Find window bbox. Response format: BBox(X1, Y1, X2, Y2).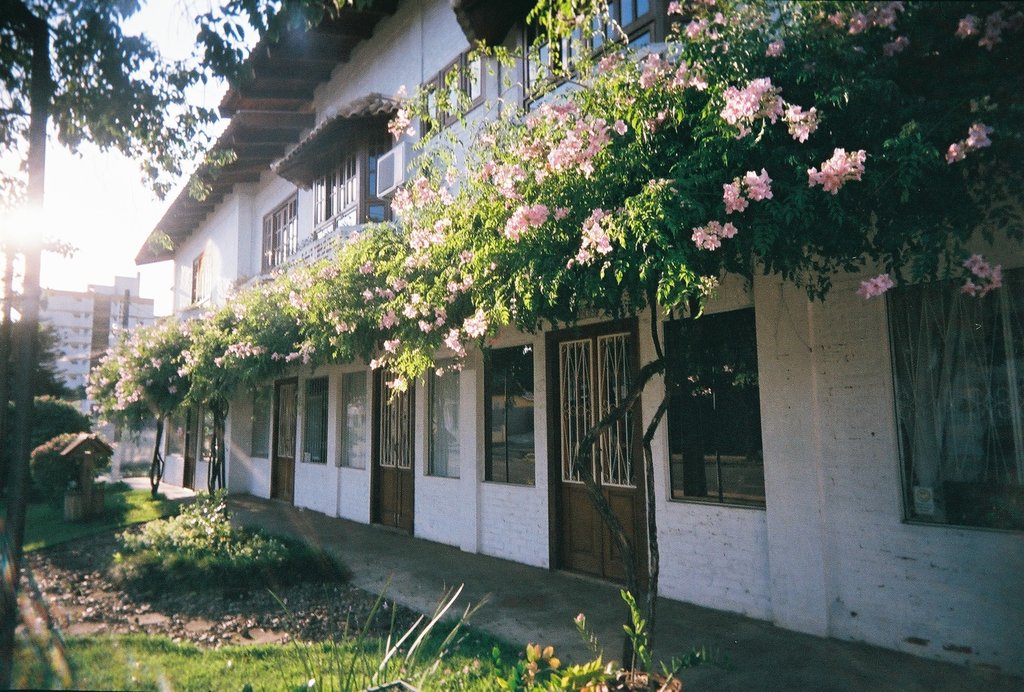
BBox(883, 267, 1023, 535).
